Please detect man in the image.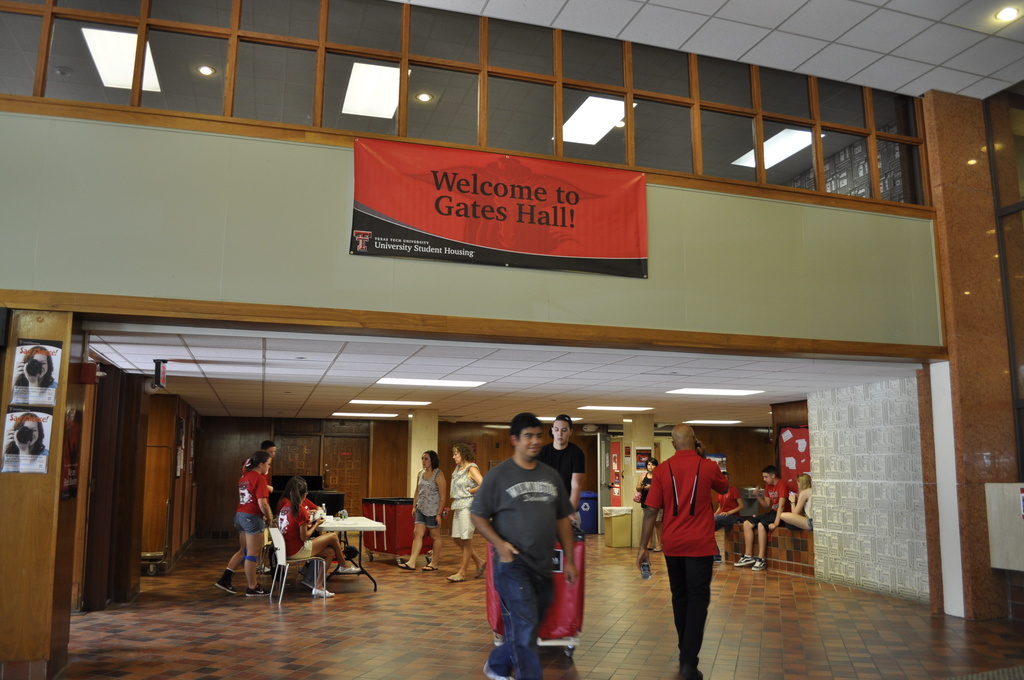
529/410/583/528.
